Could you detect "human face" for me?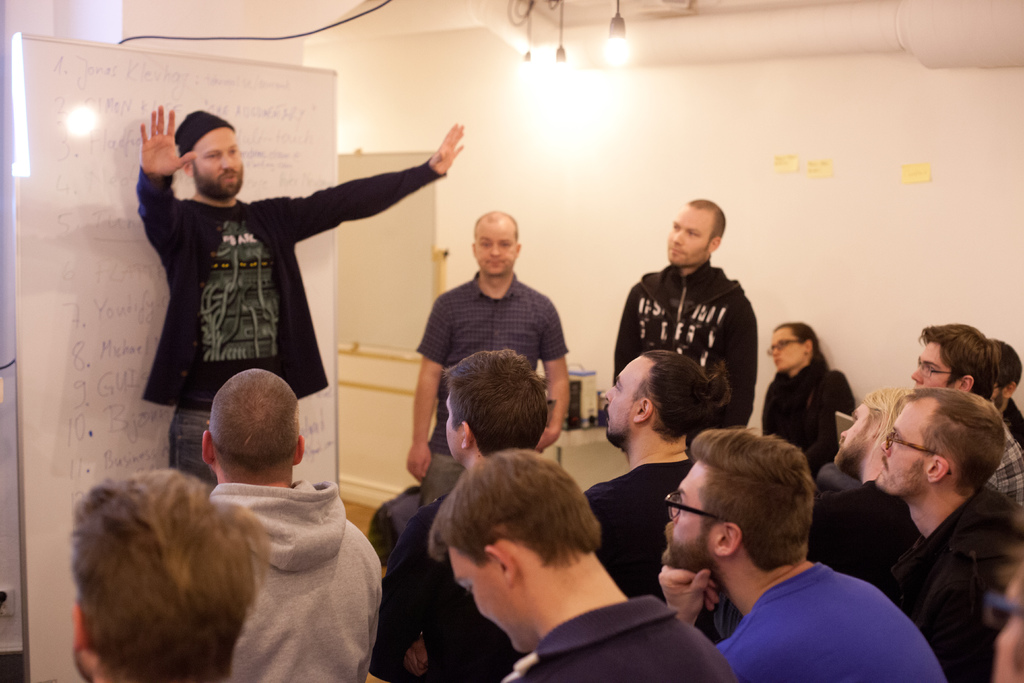
Detection result: 915, 345, 951, 388.
